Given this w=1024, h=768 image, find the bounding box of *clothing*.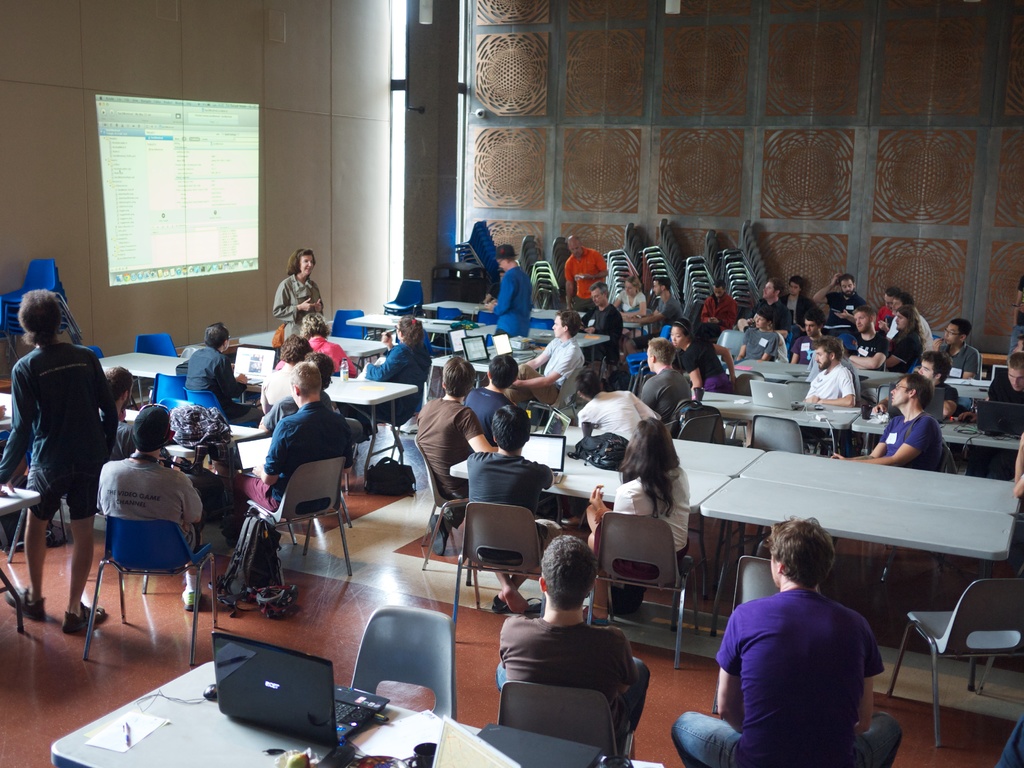
pyautogui.locateOnScreen(781, 292, 819, 316).
